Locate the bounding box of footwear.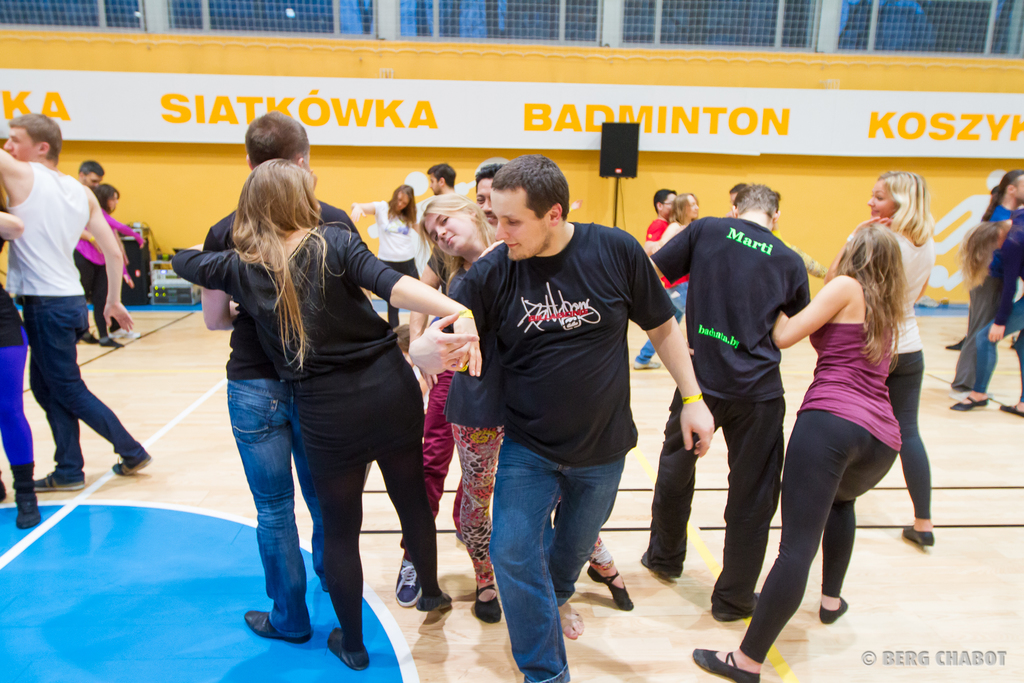
Bounding box: rect(110, 456, 150, 477).
